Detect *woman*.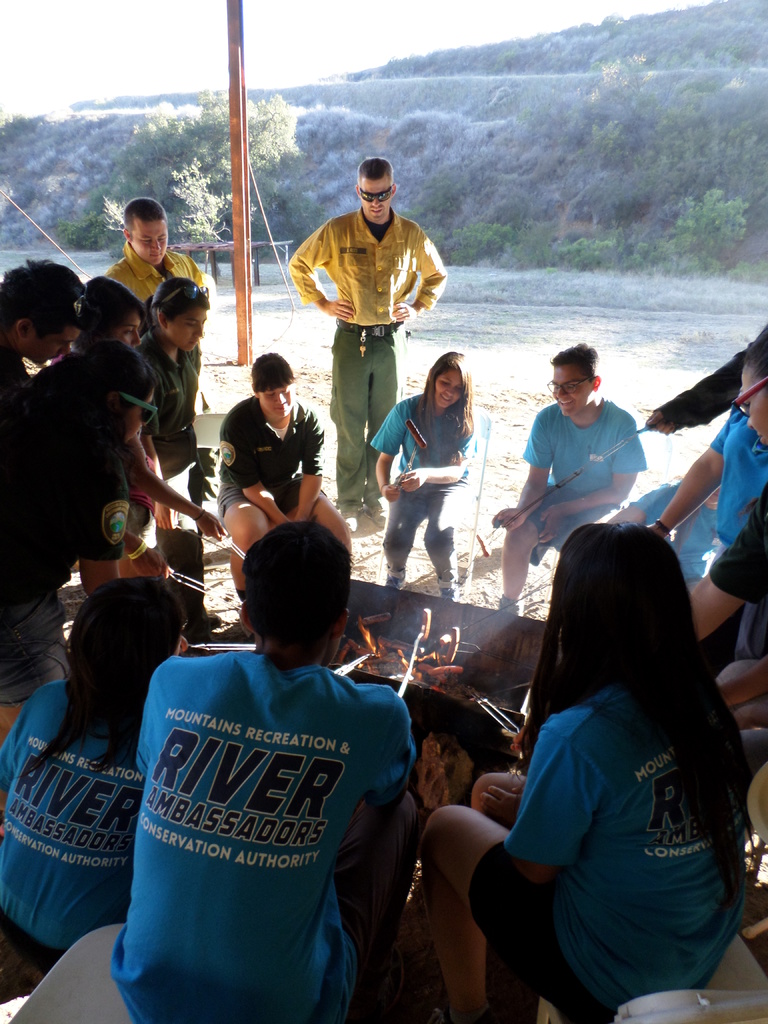
Detected at bbox(0, 344, 152, 732).
